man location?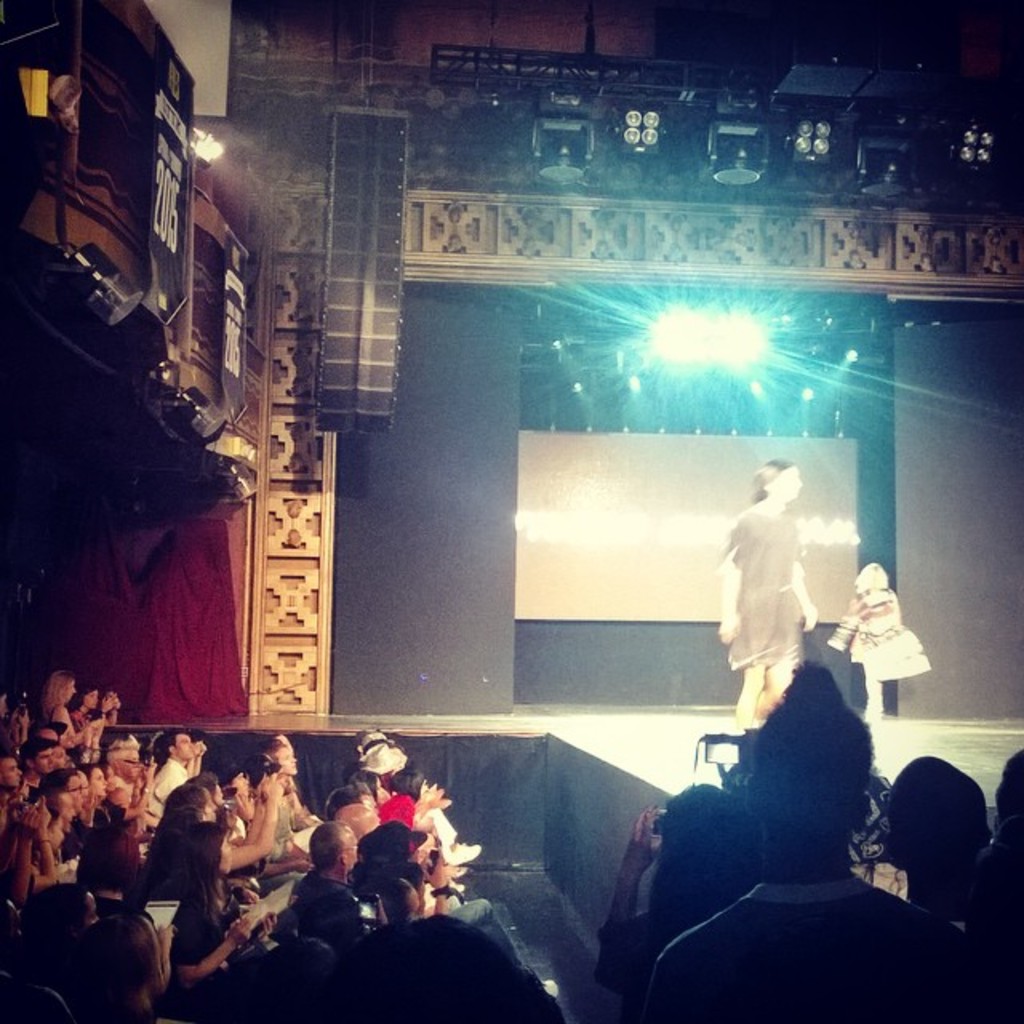
BBox(630, 694, 986, 1022)
